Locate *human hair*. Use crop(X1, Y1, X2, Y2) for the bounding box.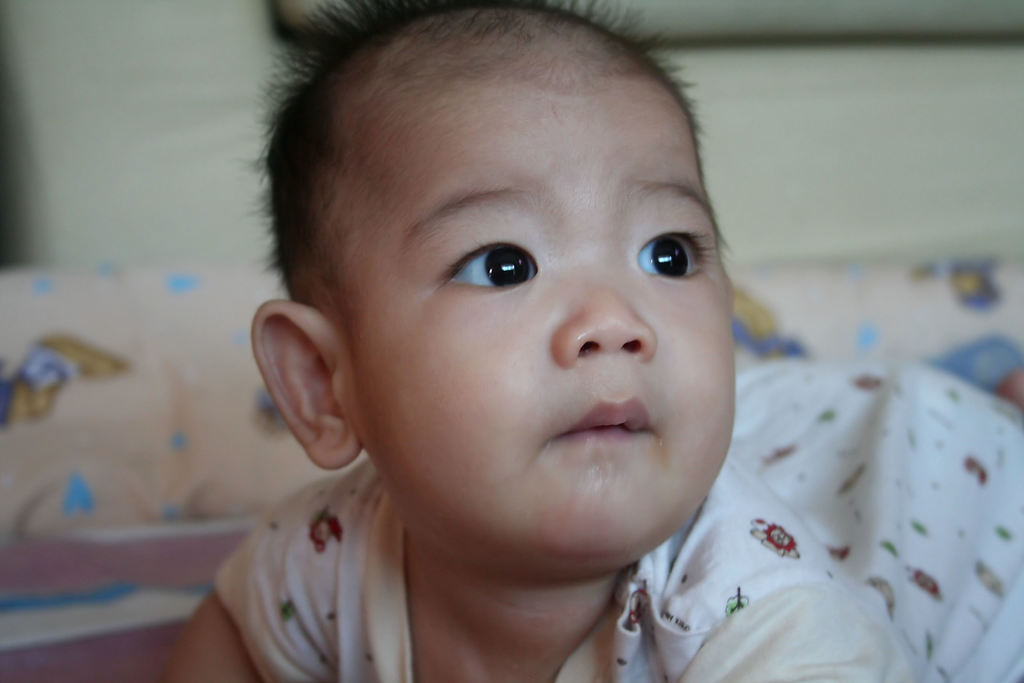
crop(260, 4, 733, 350).
